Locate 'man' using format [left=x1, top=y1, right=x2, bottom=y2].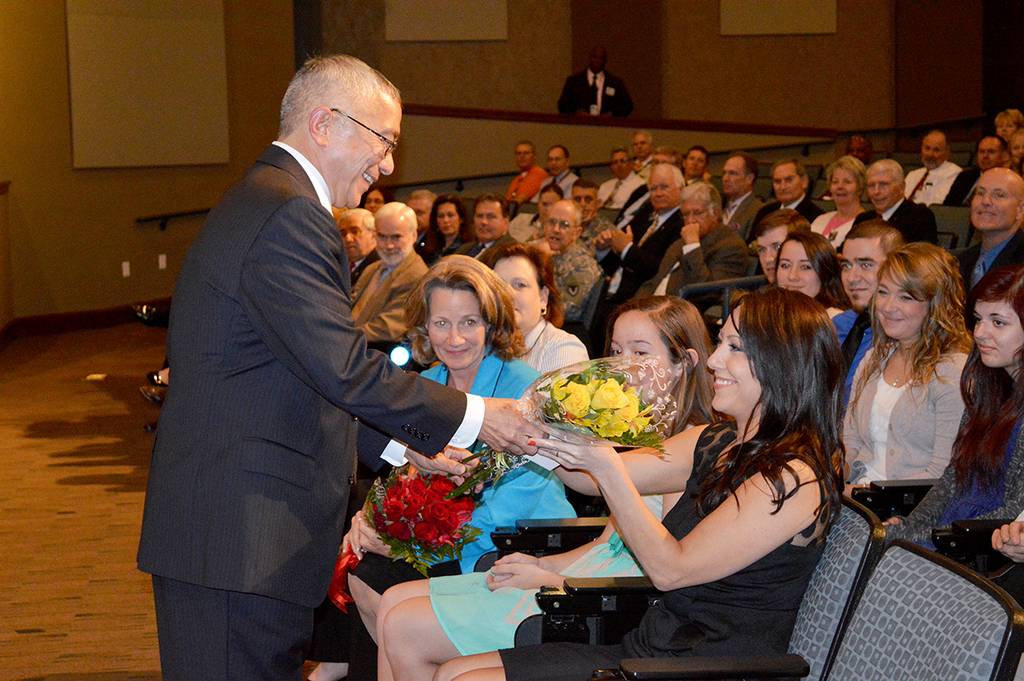
[left=596, top=146, right=646, bottom=208].
